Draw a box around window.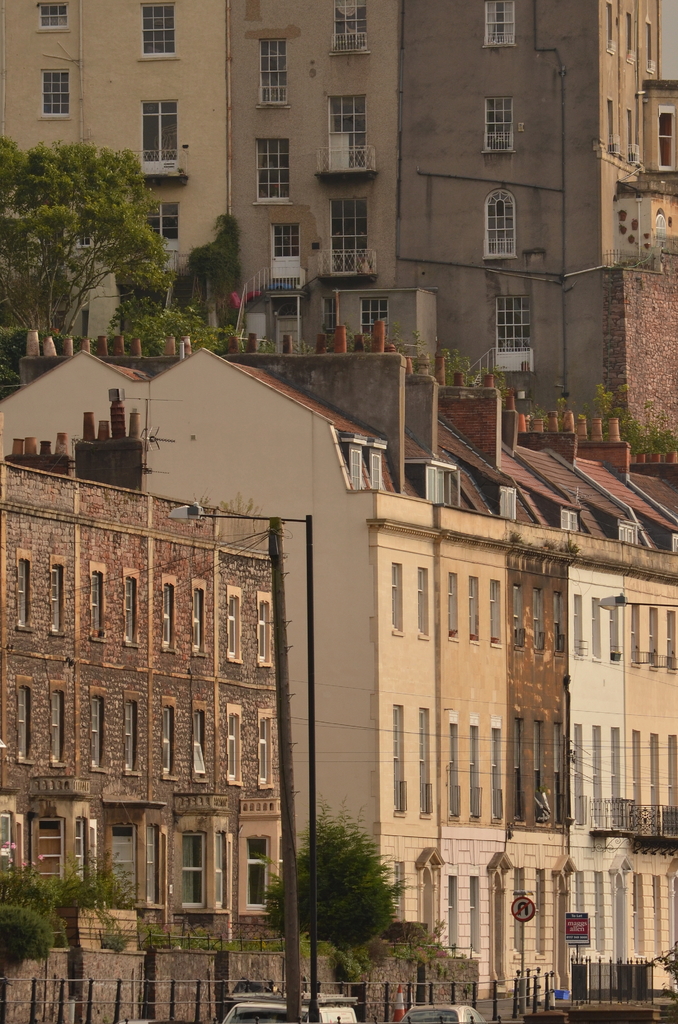
bbox=[609, 724, 622, 824].
